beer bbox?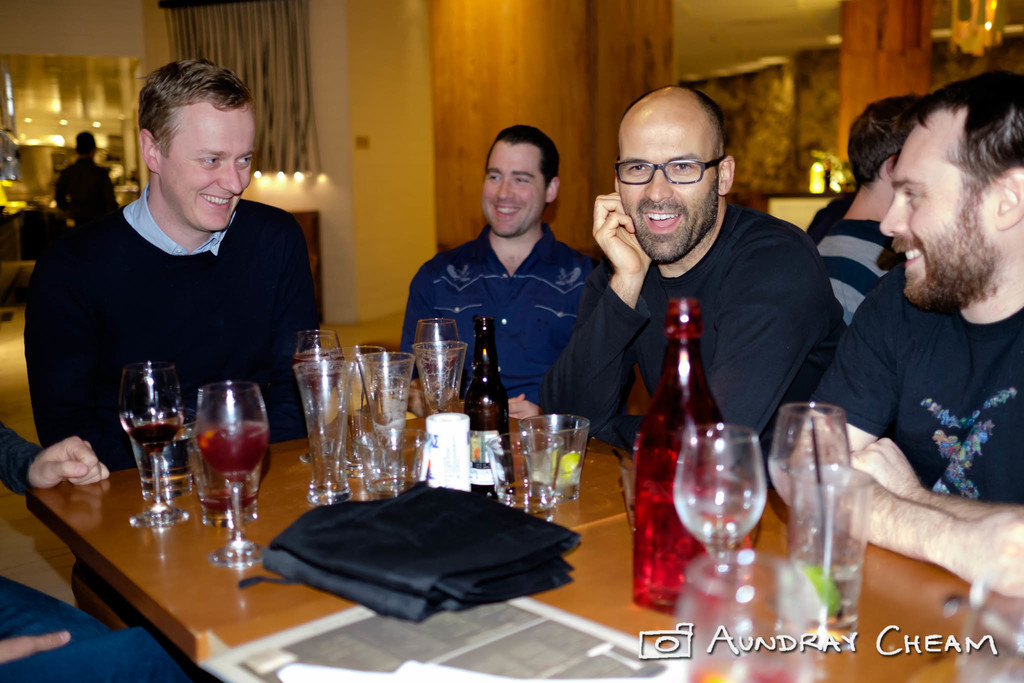
[291,320,347,436]
